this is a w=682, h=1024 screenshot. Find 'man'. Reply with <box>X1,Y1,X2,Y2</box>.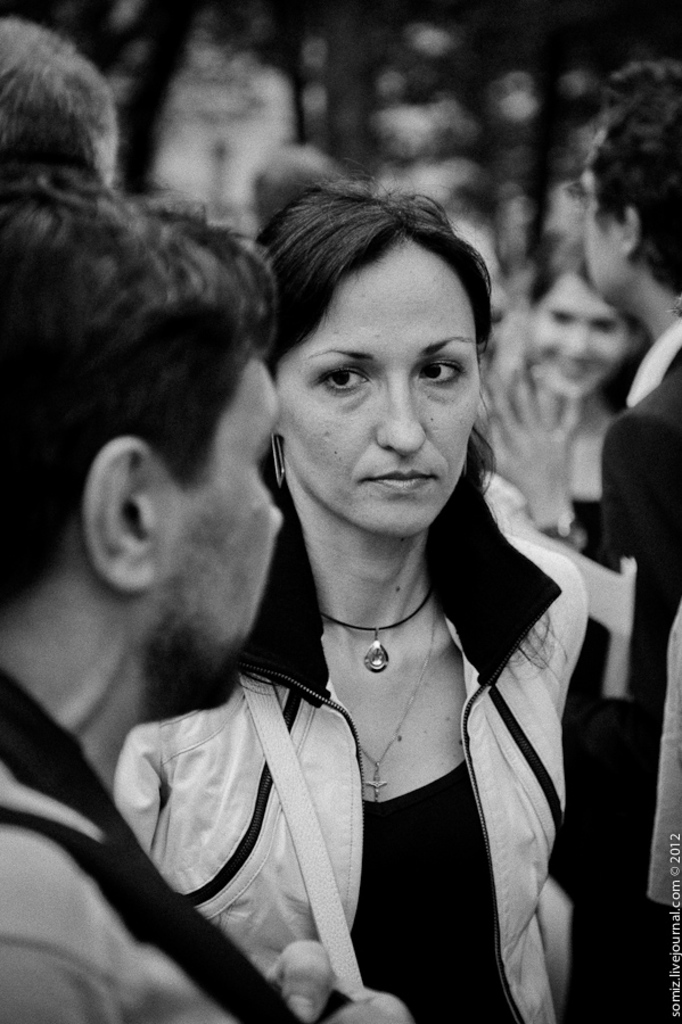
<box>0,162,410,1021</box>.
